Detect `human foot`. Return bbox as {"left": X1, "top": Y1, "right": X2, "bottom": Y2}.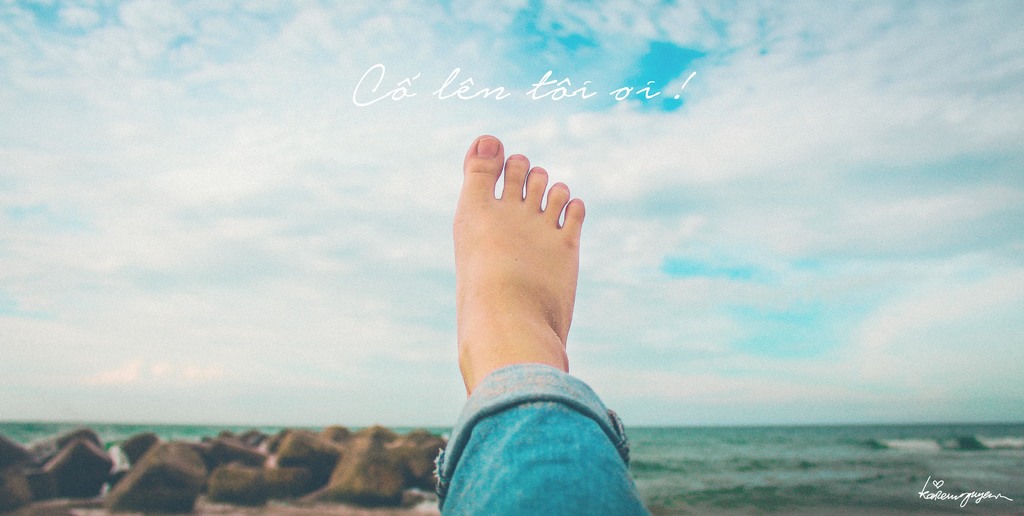
{"left": 439, "top": 136, "right": 602, "bottom": 407}.
